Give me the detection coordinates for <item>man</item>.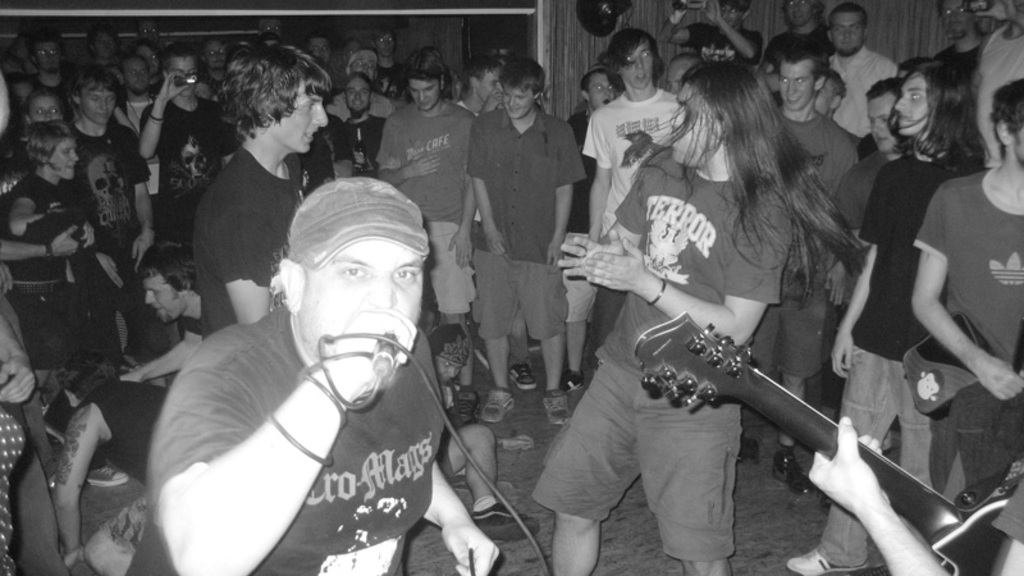
<region>166, 152, 488, 572</region>.
